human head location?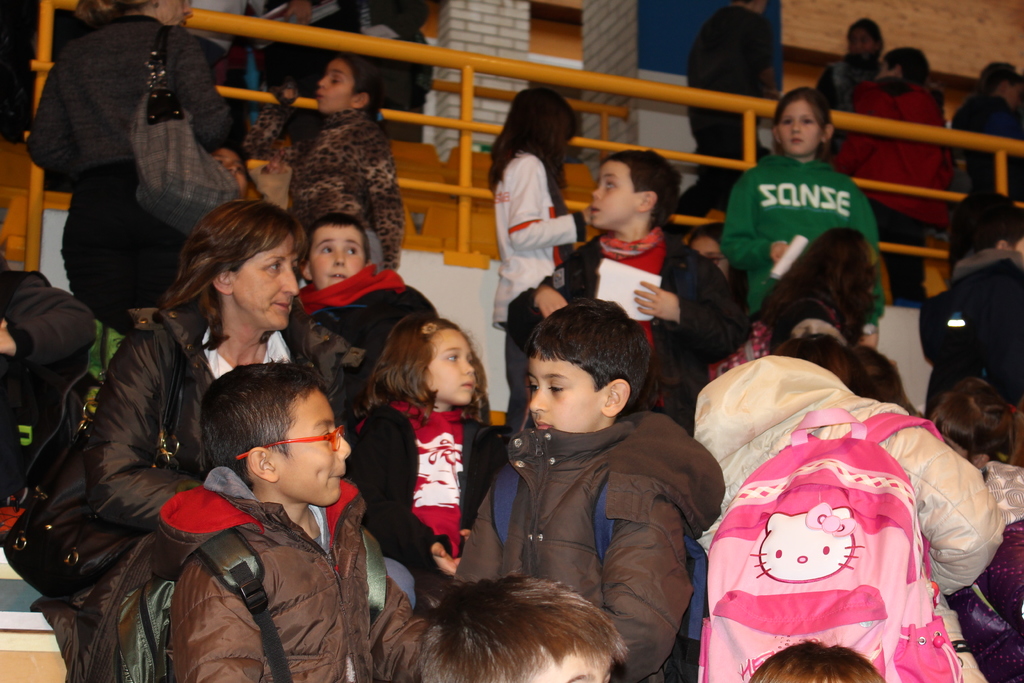
detection(951, 194, 1023, 258)
